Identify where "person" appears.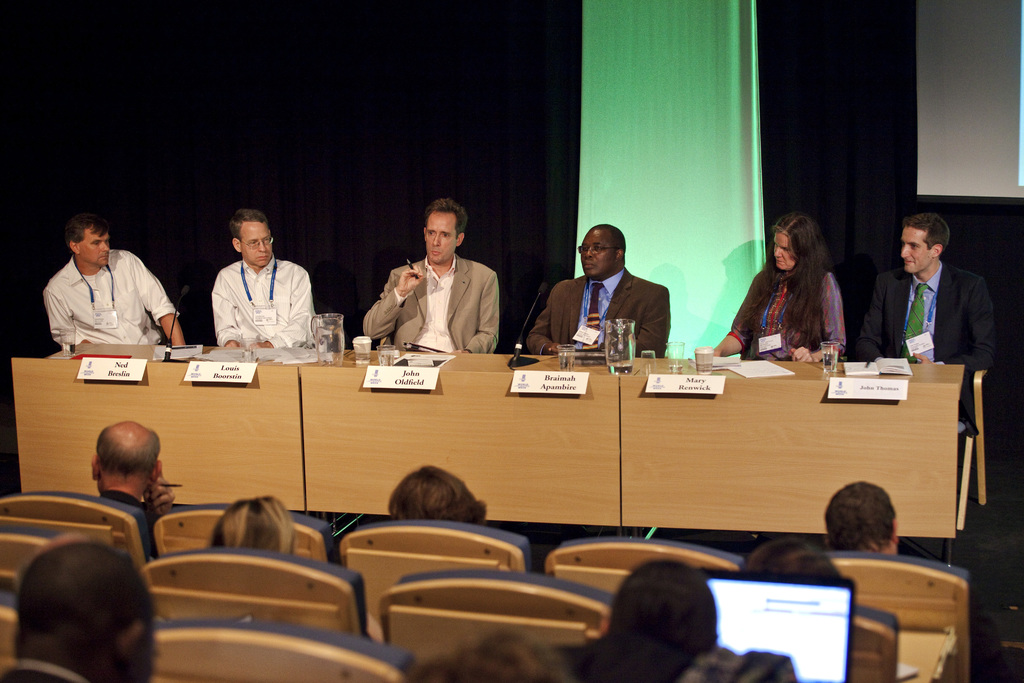
Appears at 362 198 497 356.
